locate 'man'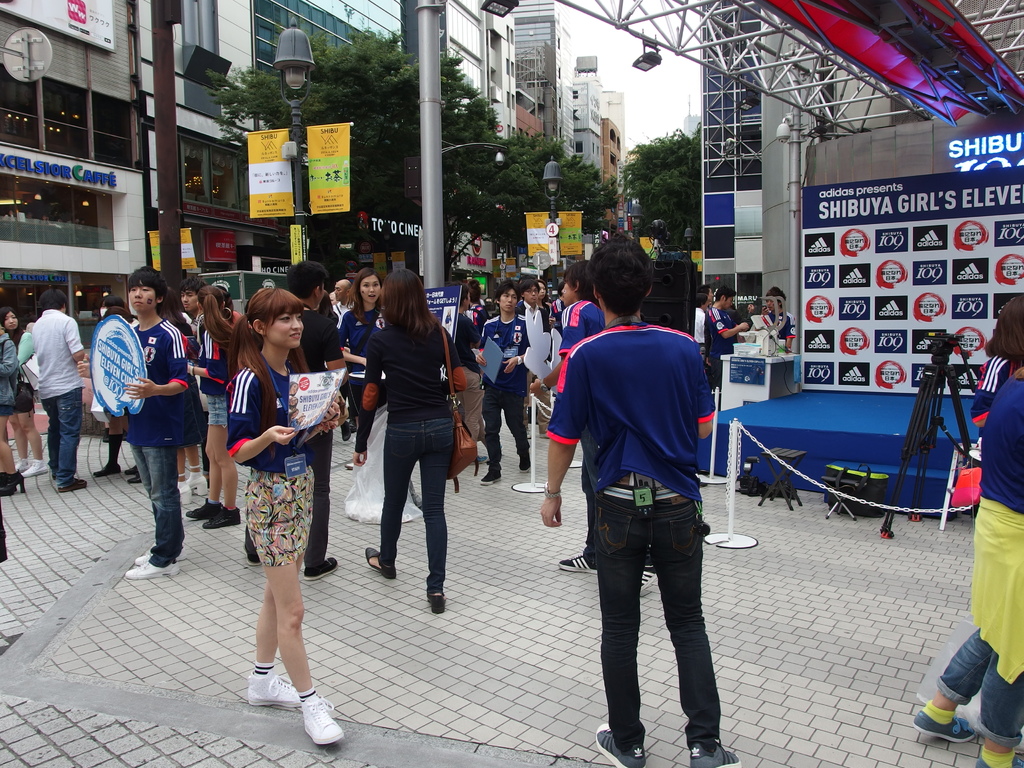
(28,291,84,488)
